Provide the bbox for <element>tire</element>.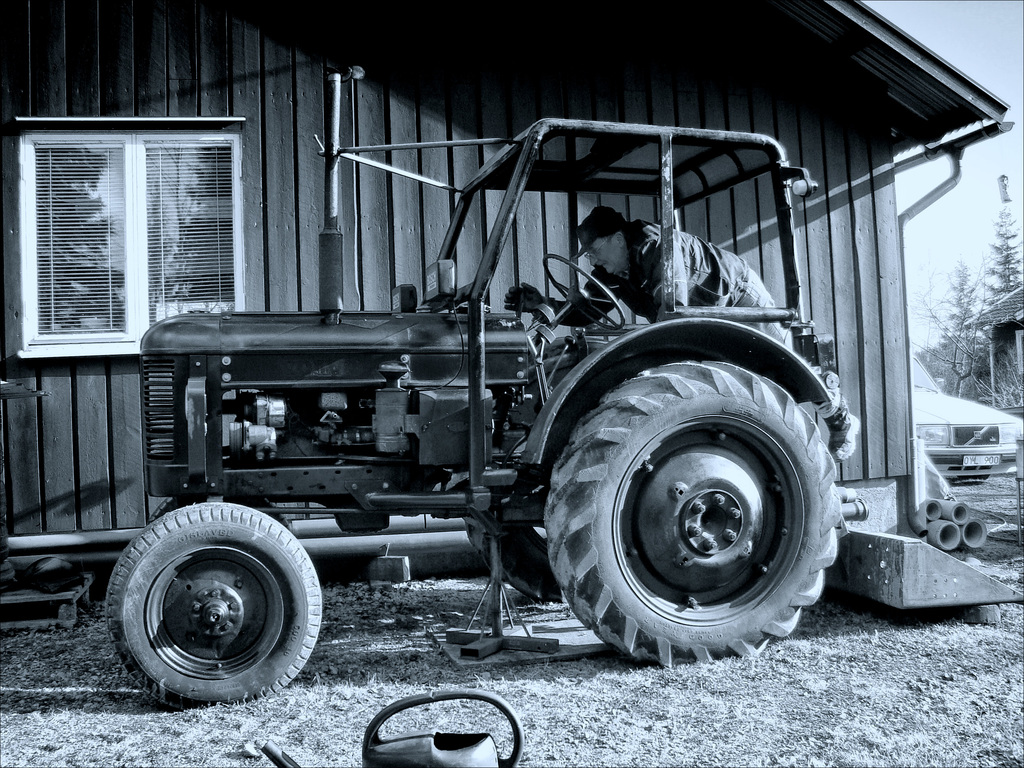
{"left": 537, "top": 338, "right": 831, "bottom": 669}.
